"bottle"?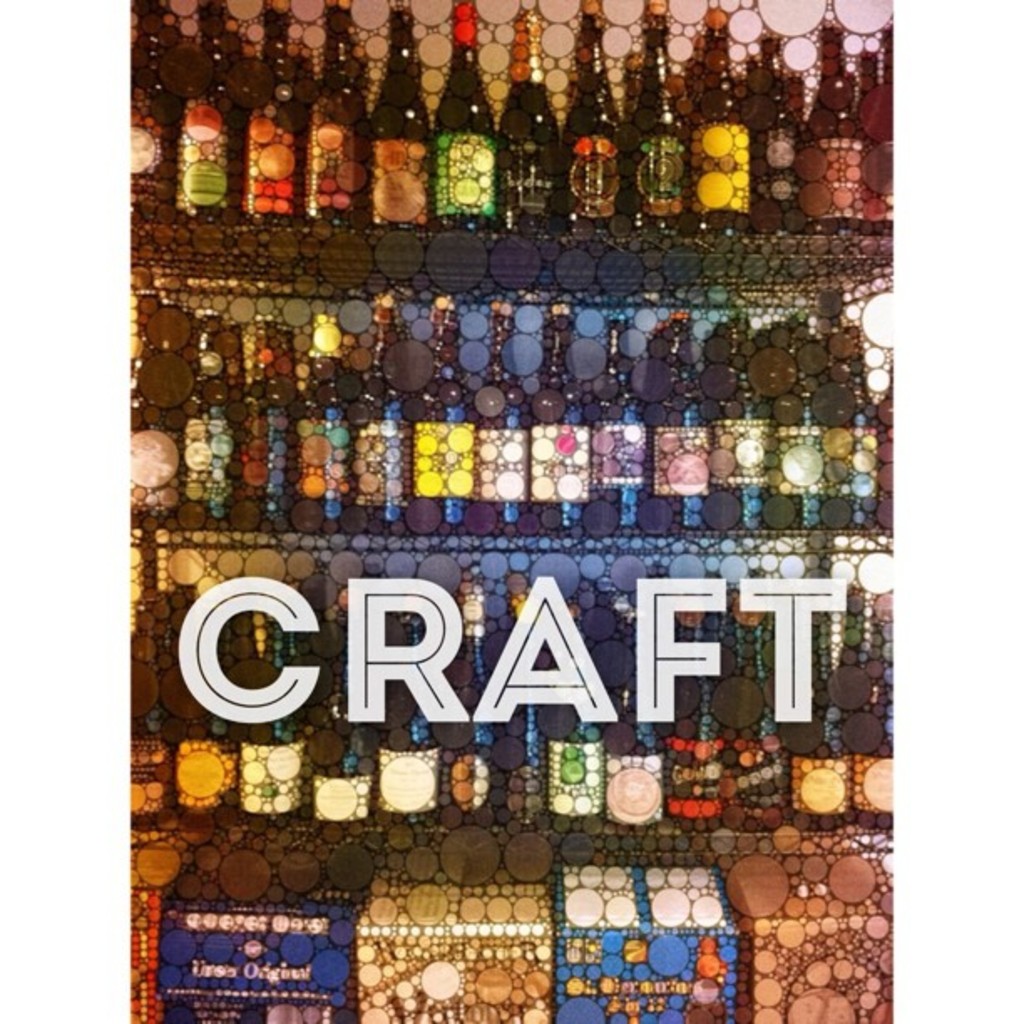
bbox=[233, 0, 305, 228]
